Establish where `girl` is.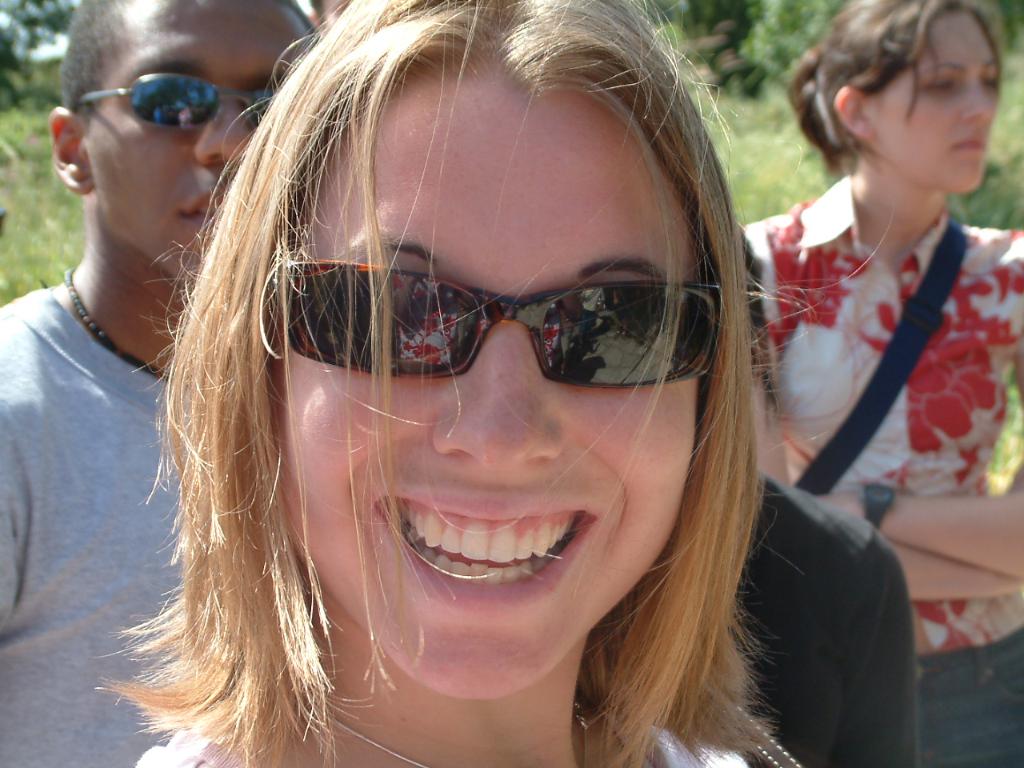
Established at locate(737, 0, 1020, 765).
